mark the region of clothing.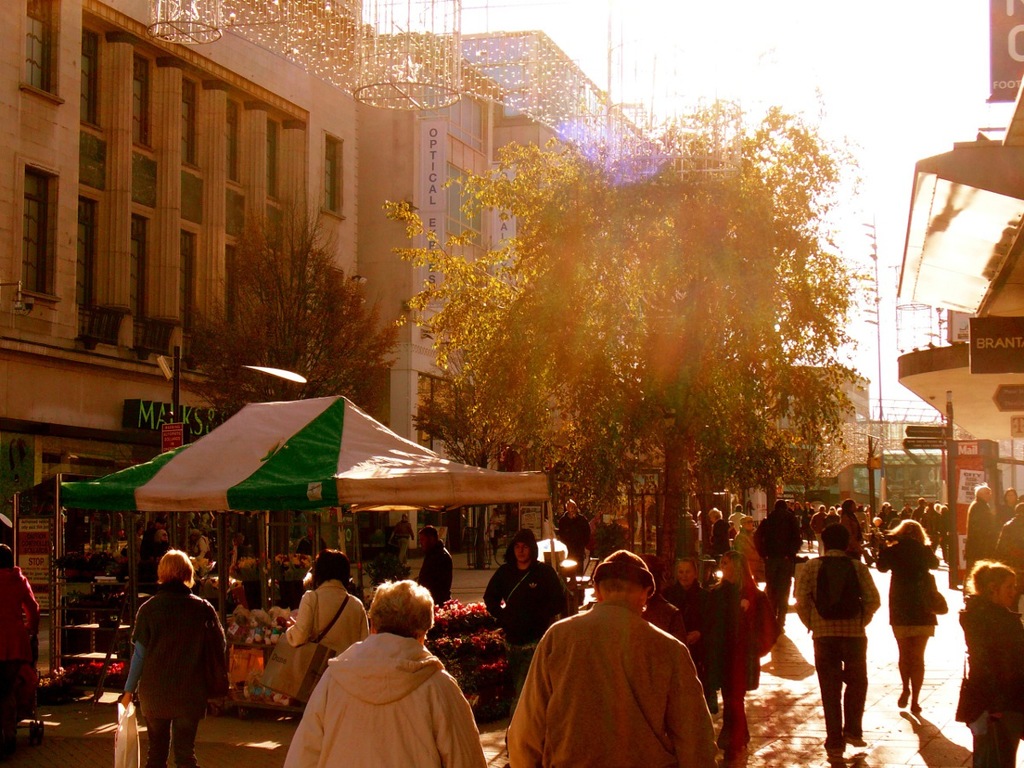
Region: 956/590/1023/767.
